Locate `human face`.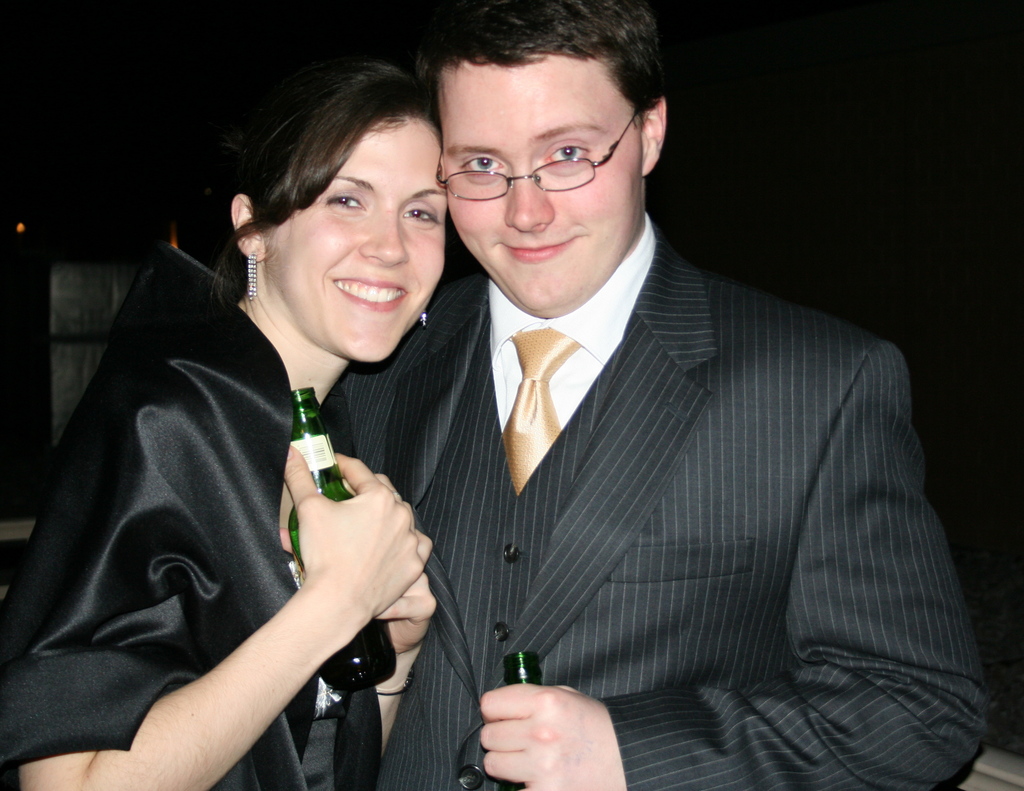
Bounding box: <region>436, 53, 641, 316</region>.
